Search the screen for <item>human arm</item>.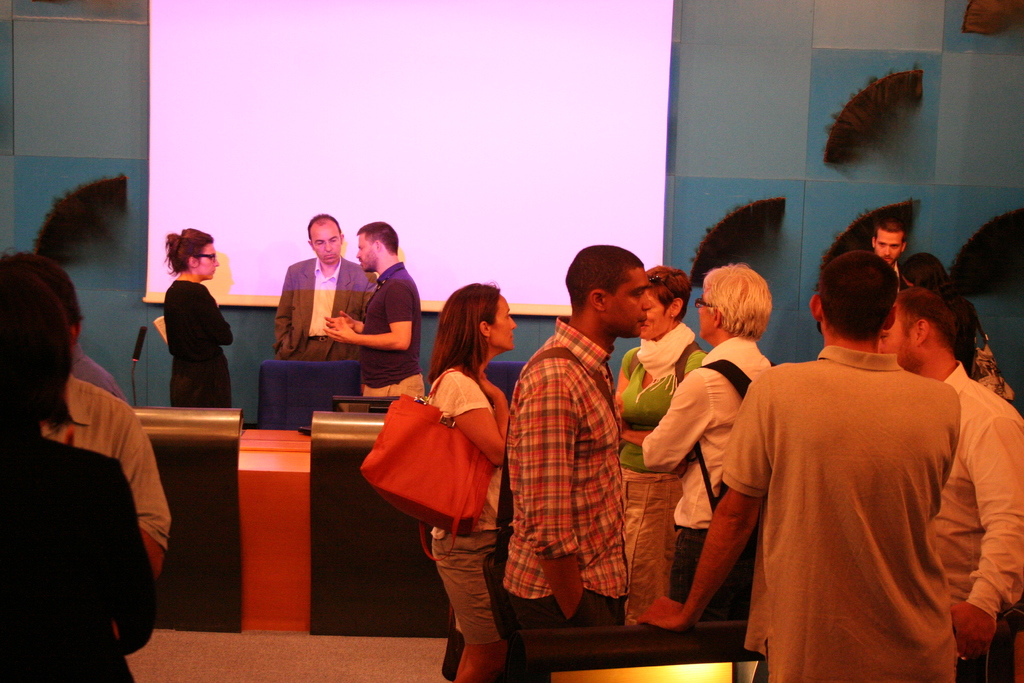
Found at x1=632 y1=374 x2=797 y2=630.
